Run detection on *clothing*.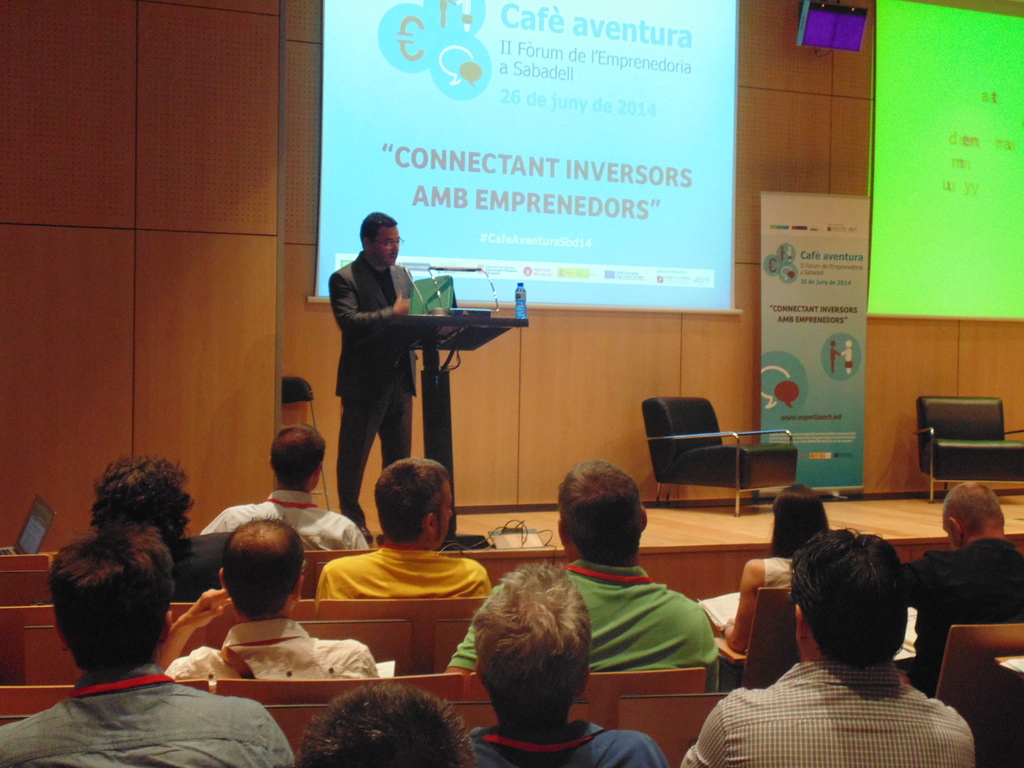
Result: bbox(892, 518, 1023, 695).
